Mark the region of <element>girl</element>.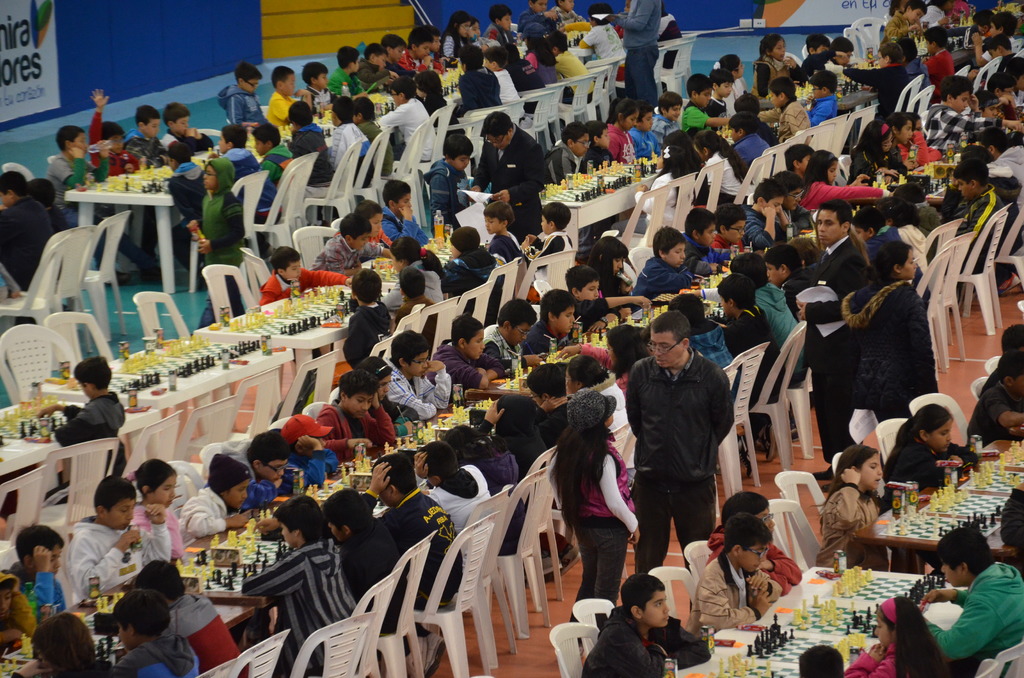
Region: bbox=(698, 134, 750, 201).
